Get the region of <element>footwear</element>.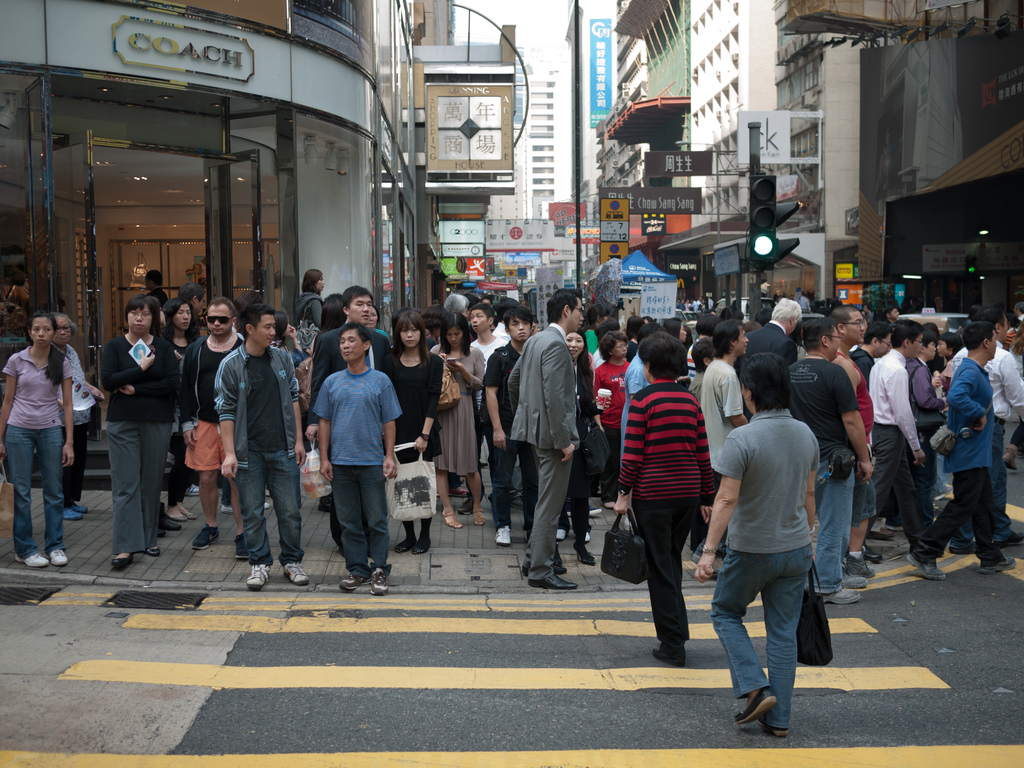
bbox=[584, 533, 589, 542].
